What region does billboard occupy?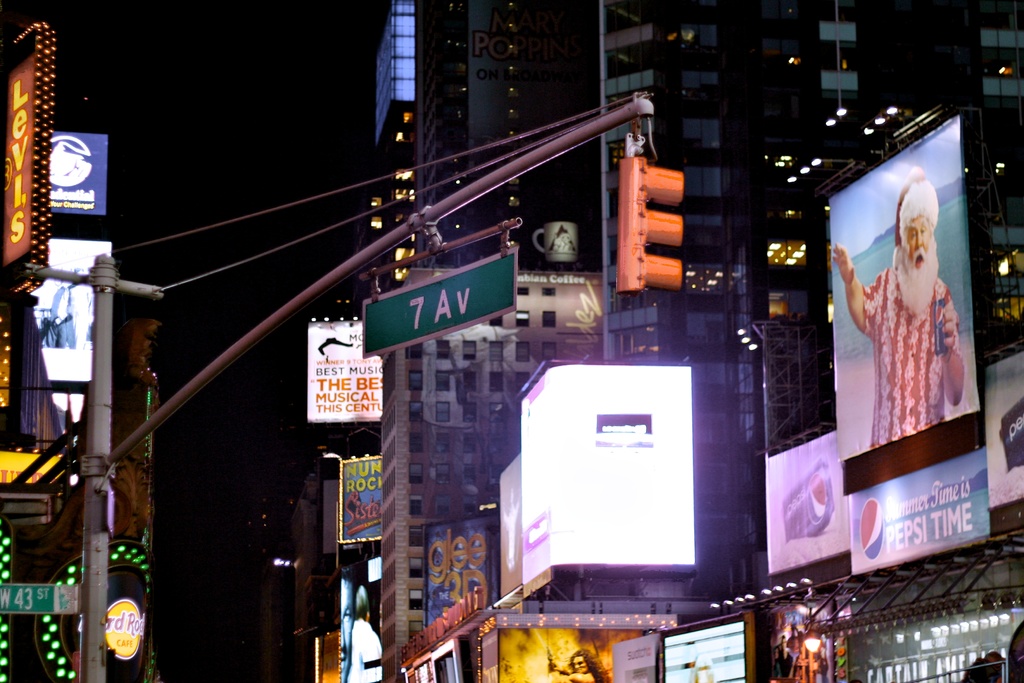
bbox(49, 126, 104, 214).
